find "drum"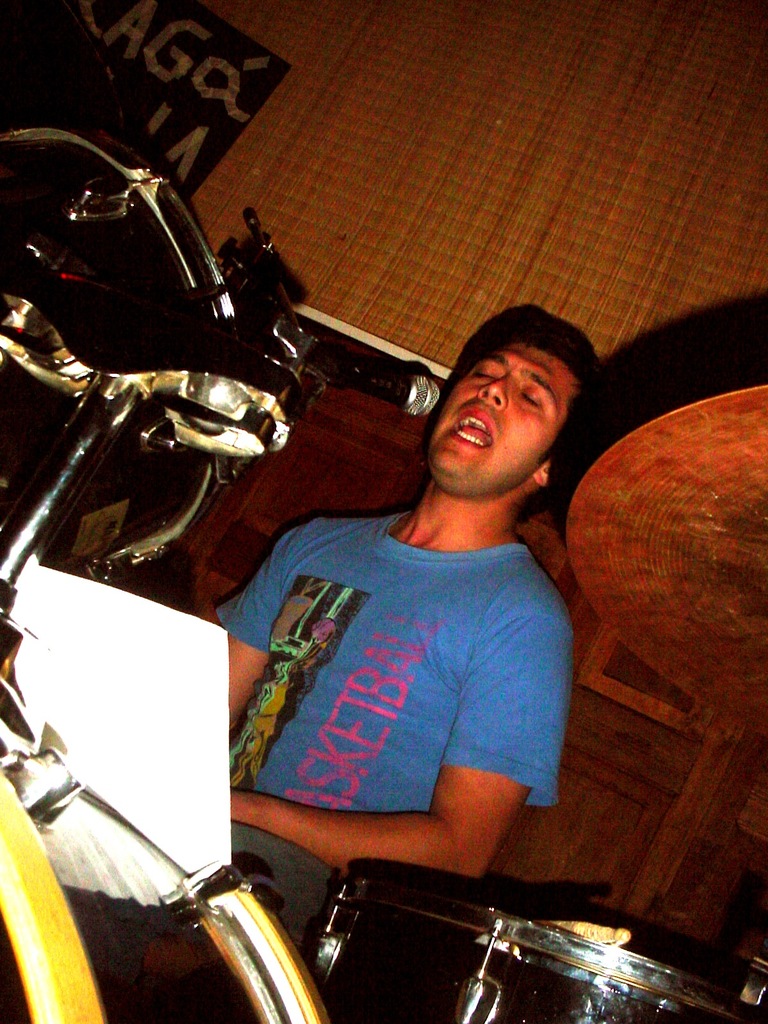
locate(312, 884, 767, 1023)
